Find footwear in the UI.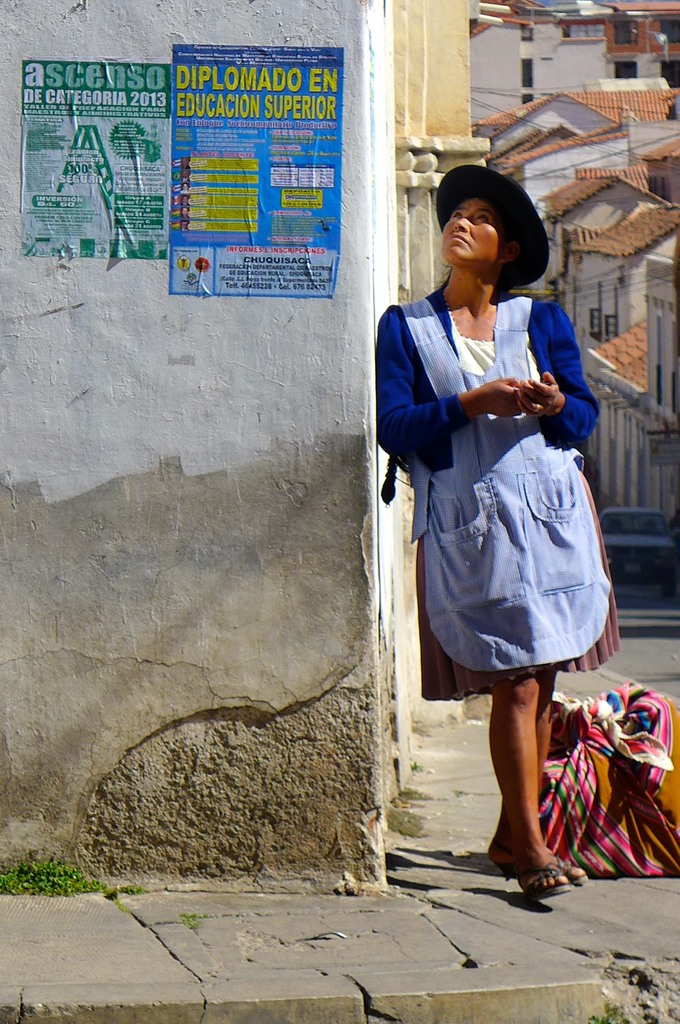
UI element at bbox=(508, 838, 587, 899).
